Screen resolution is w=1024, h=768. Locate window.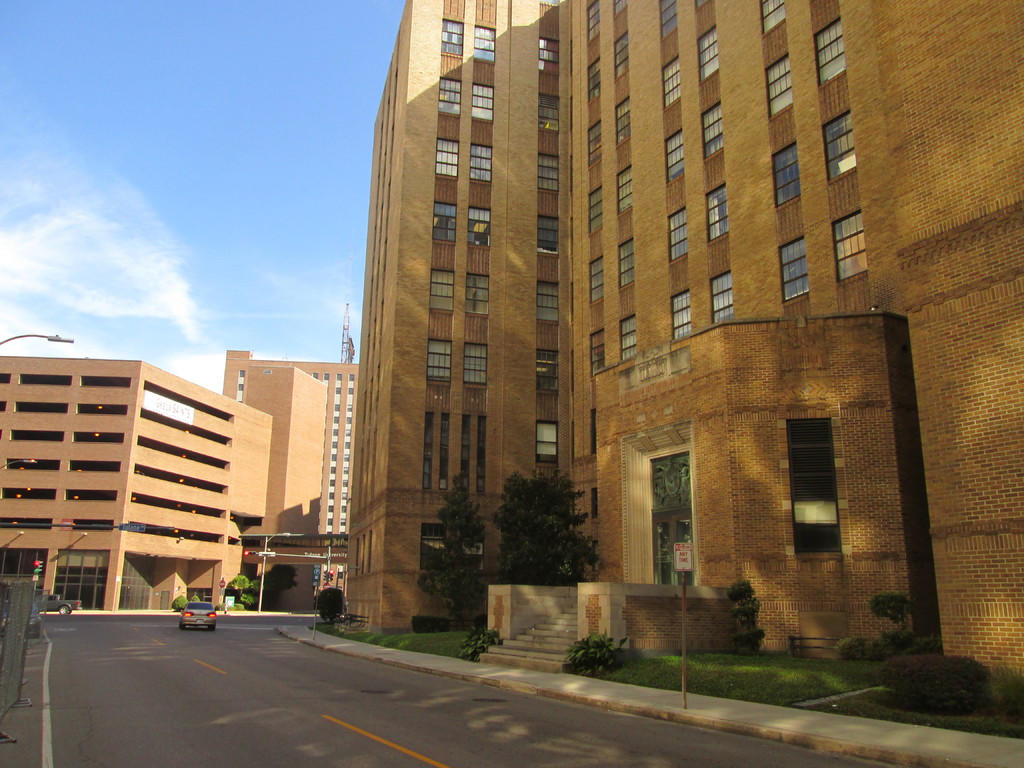
pyautogui.locateOnScreen(536, 279, 556, 320).
